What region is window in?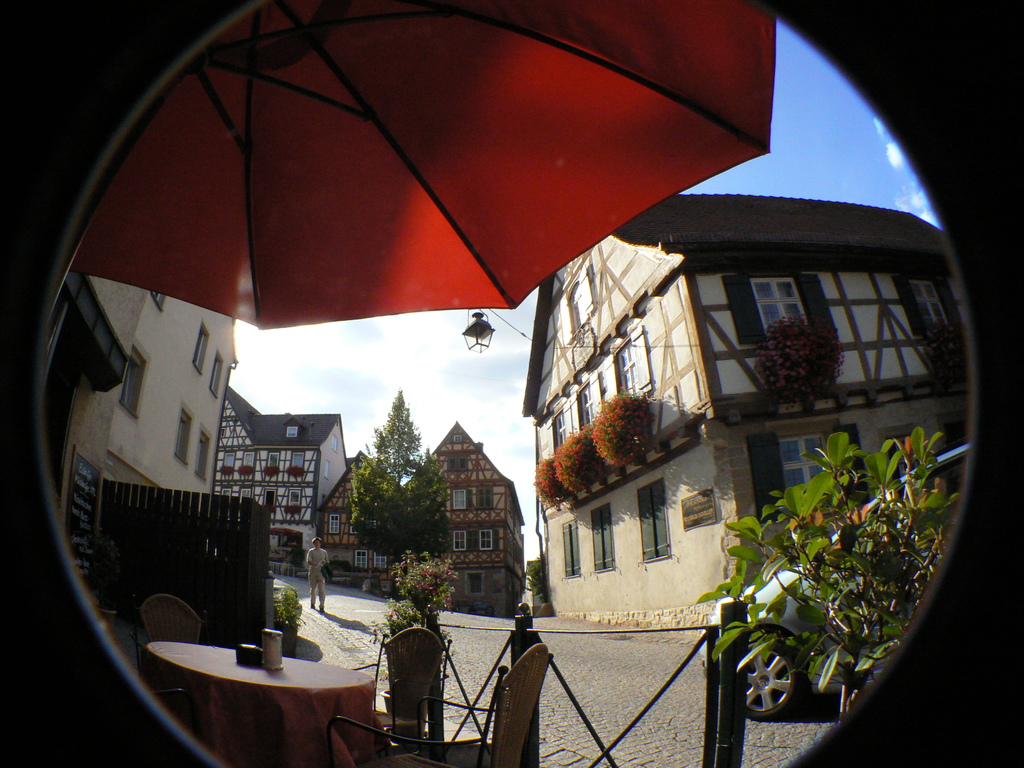
Rect(333, 513, 342, 537).
